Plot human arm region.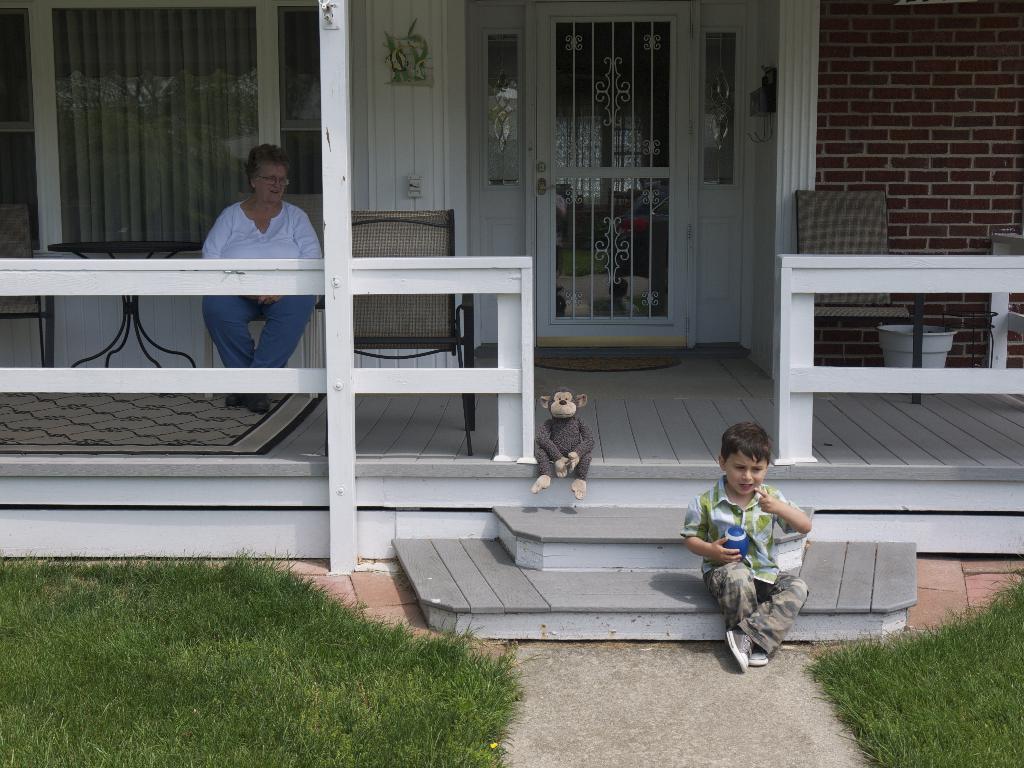
Plotted at [535,415,568,477].
